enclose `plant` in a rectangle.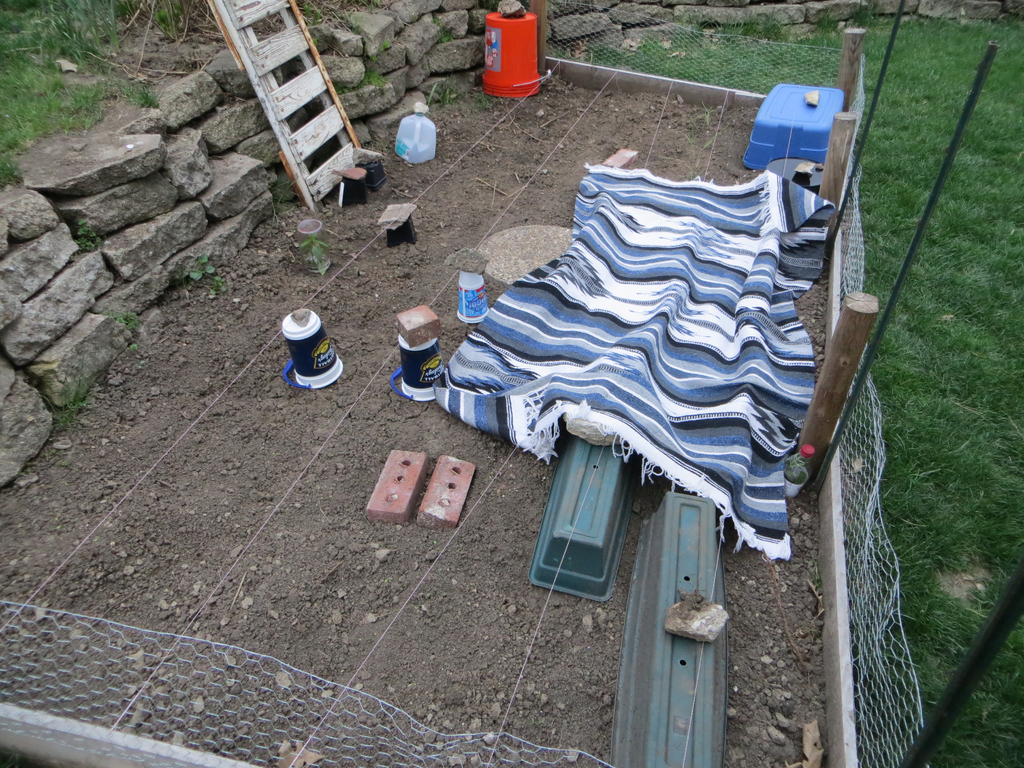
(left=100, top=307, right=140, bottom=355).
